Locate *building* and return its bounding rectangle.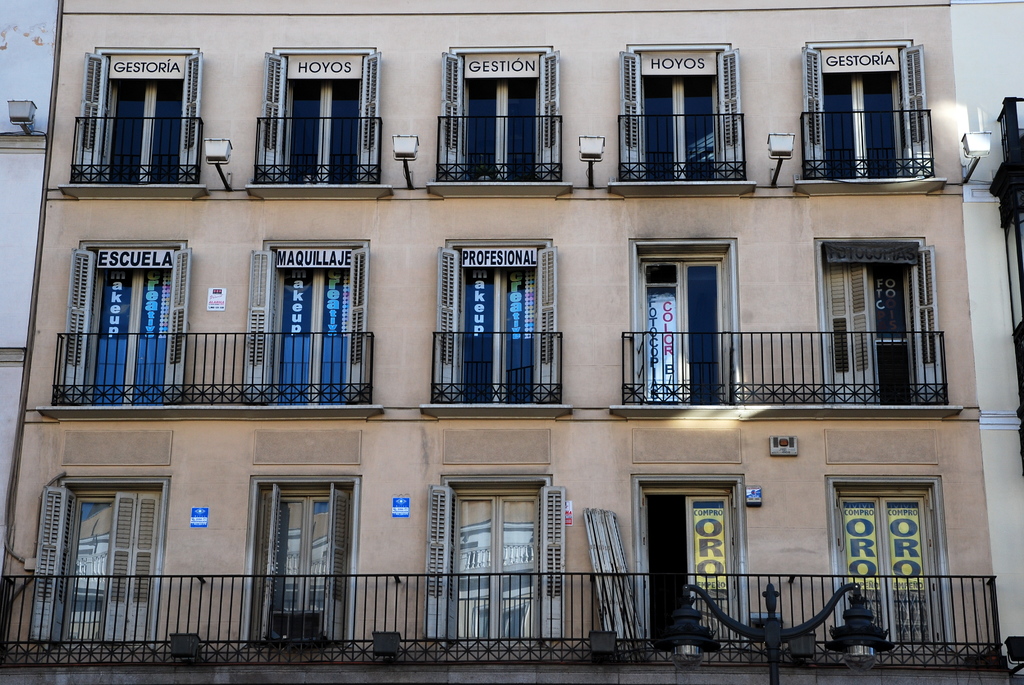
Rect(950, 0, 1023, 677).
